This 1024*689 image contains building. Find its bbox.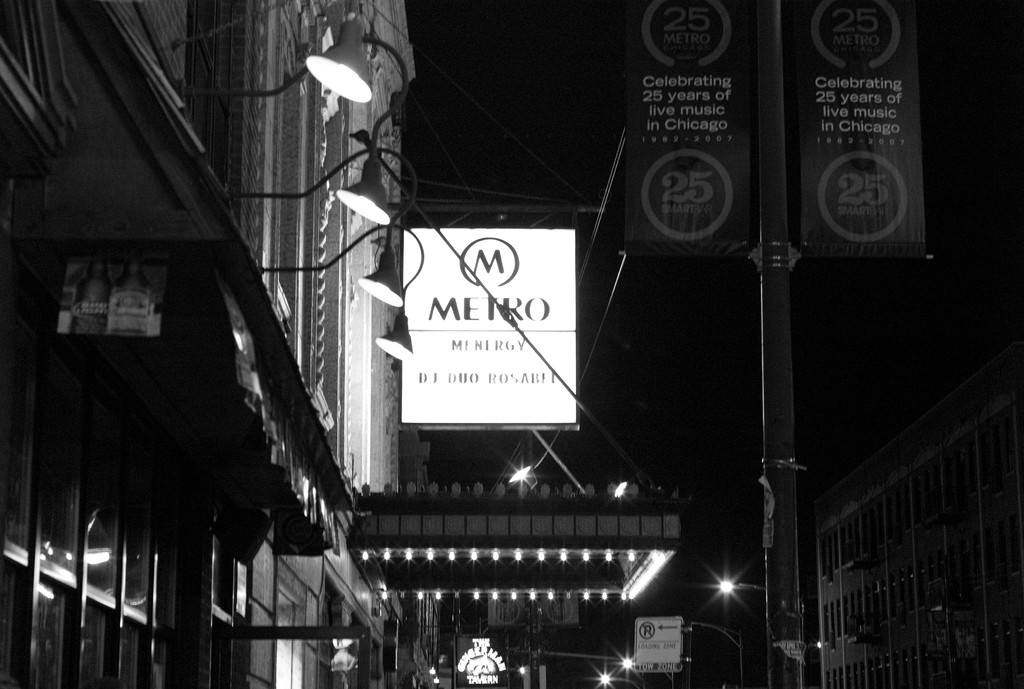
box(814, 346, 1023, 688).
